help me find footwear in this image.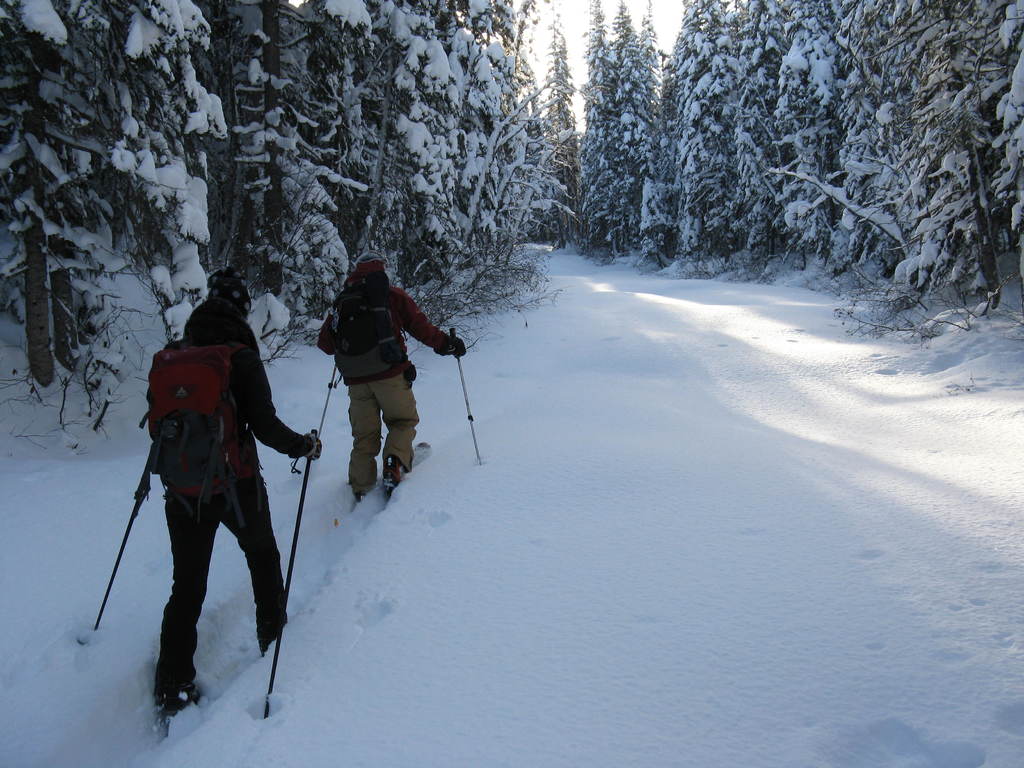
Found it: [x1=260, y1=602, x2=286, y2=655].
